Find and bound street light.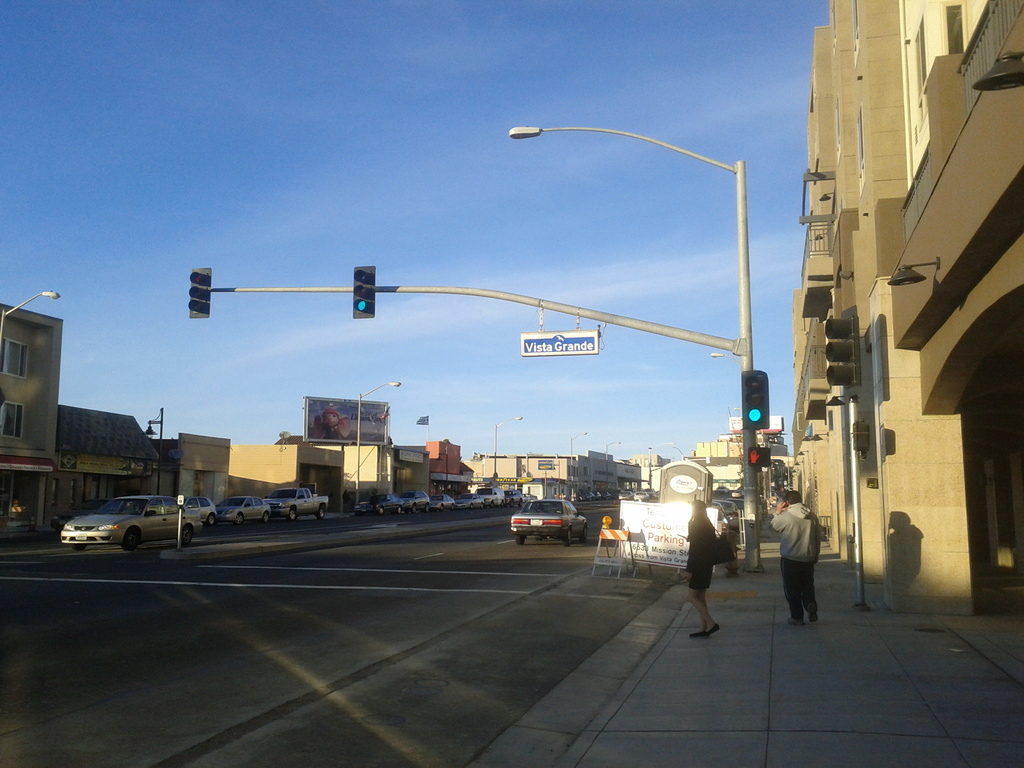
Bound: (353,377,402,508).
